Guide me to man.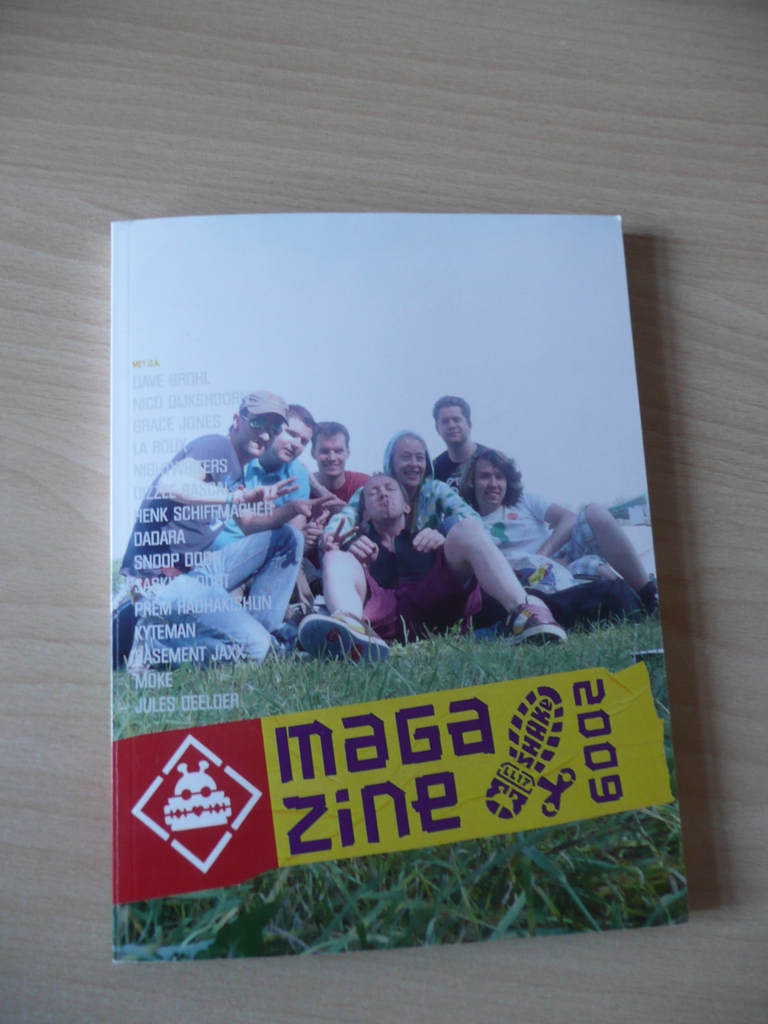
Guidance: (x1=243, y1=394, x2=355, y2=653).
